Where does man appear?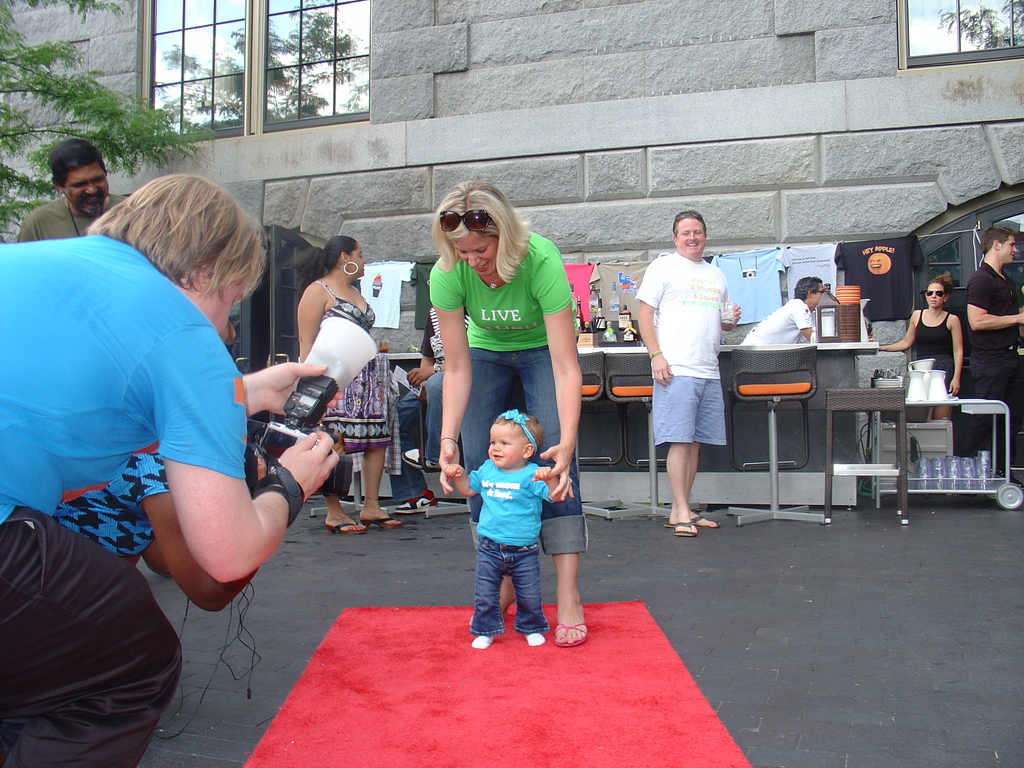
Appears at box(20, 153, 141, 244).
